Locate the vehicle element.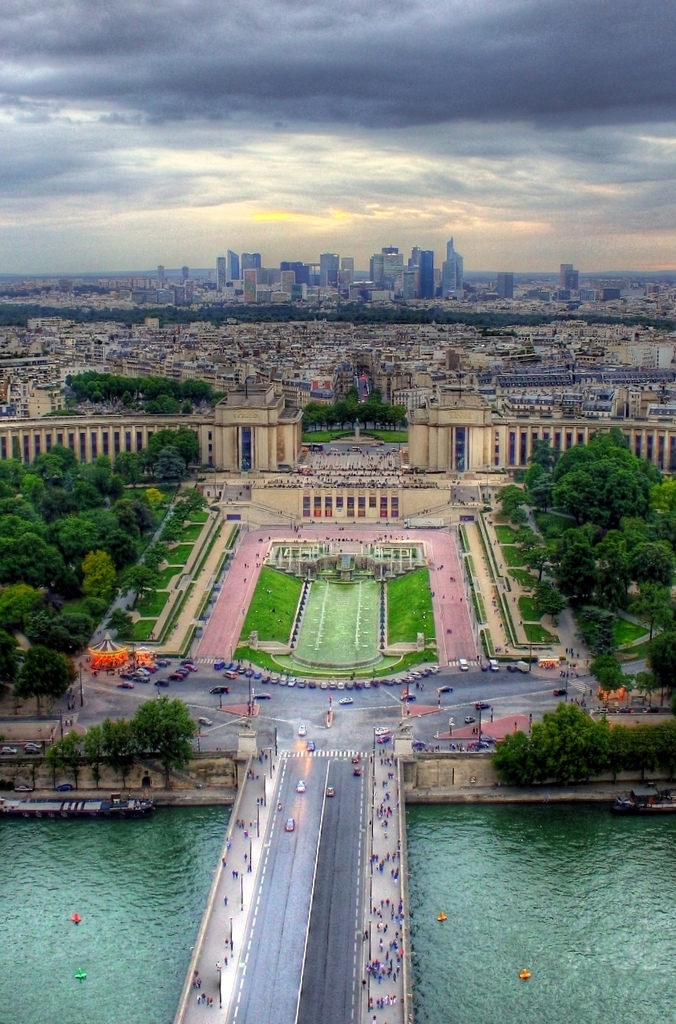
Element bbox: bbox(593, 691, 648, 713).
